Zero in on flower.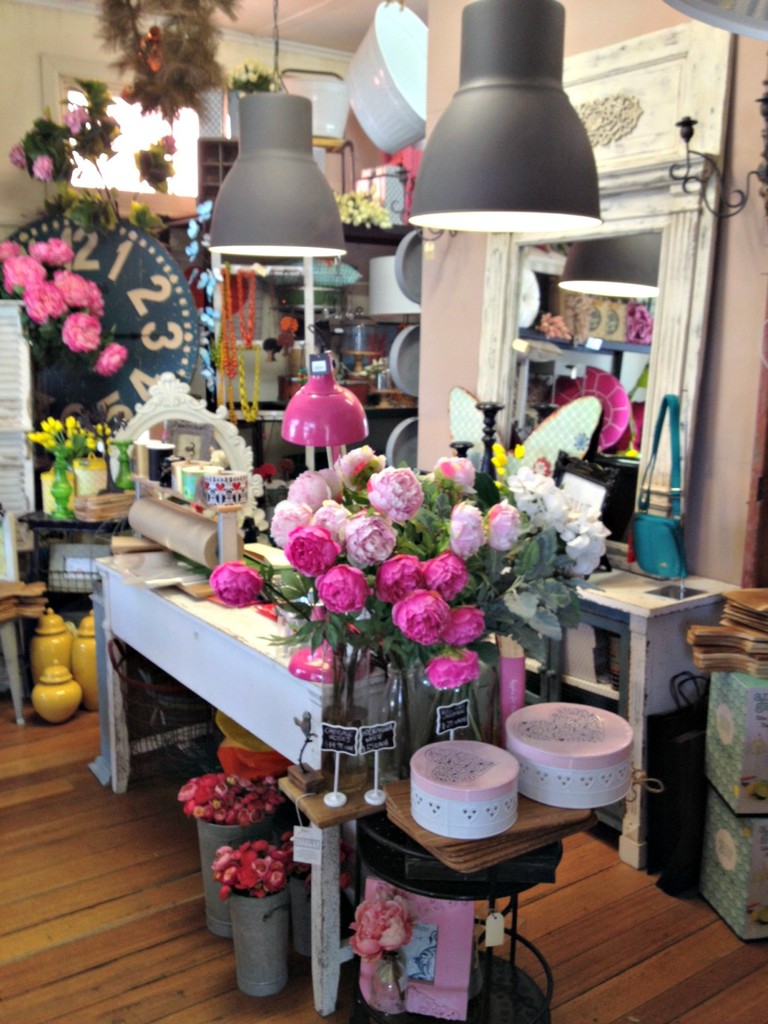
Zeroed in: select_region(390, 583, 445, 648).
